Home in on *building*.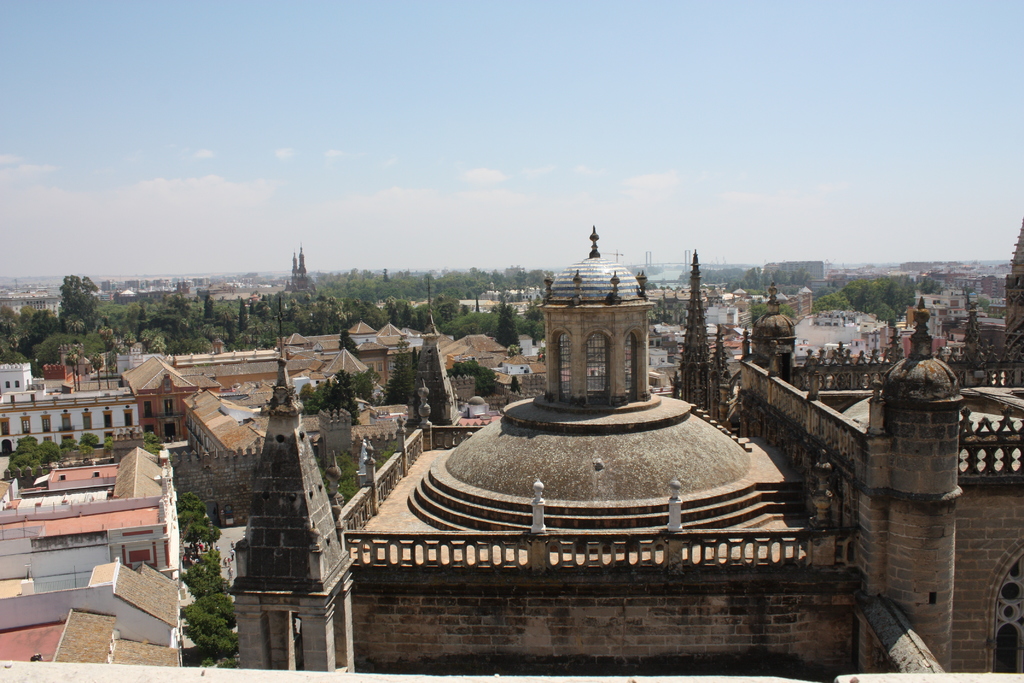
Homed in at (2,449,175,674).
